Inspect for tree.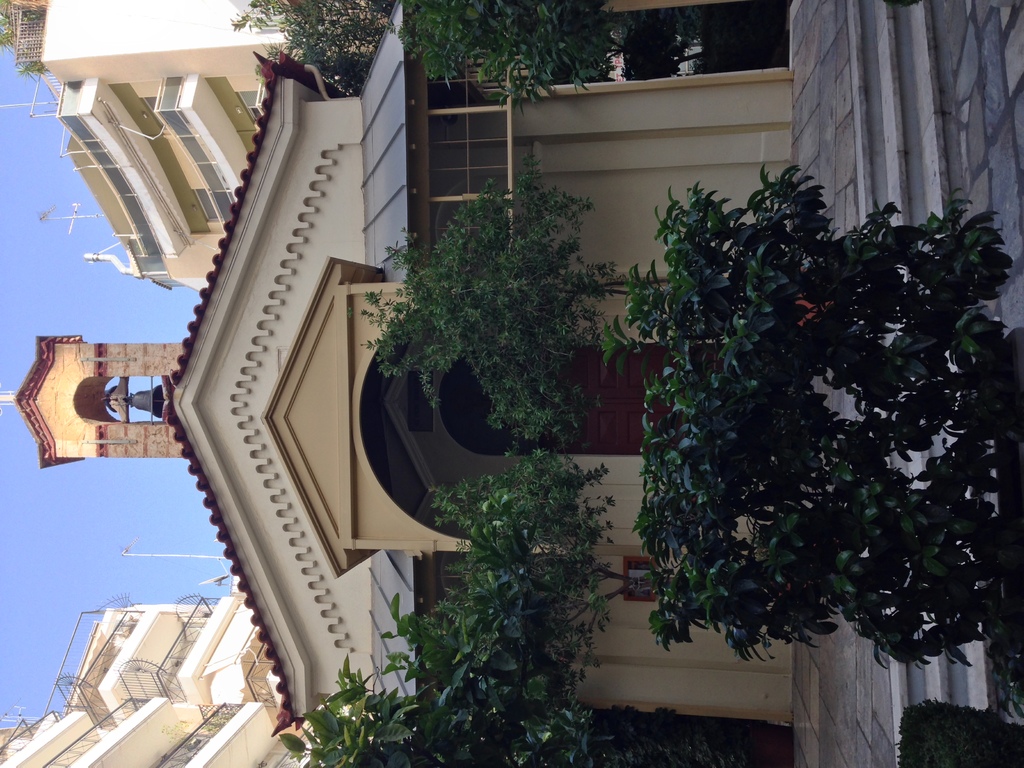
Inspection: crop(608, 168, 1023, 664).
